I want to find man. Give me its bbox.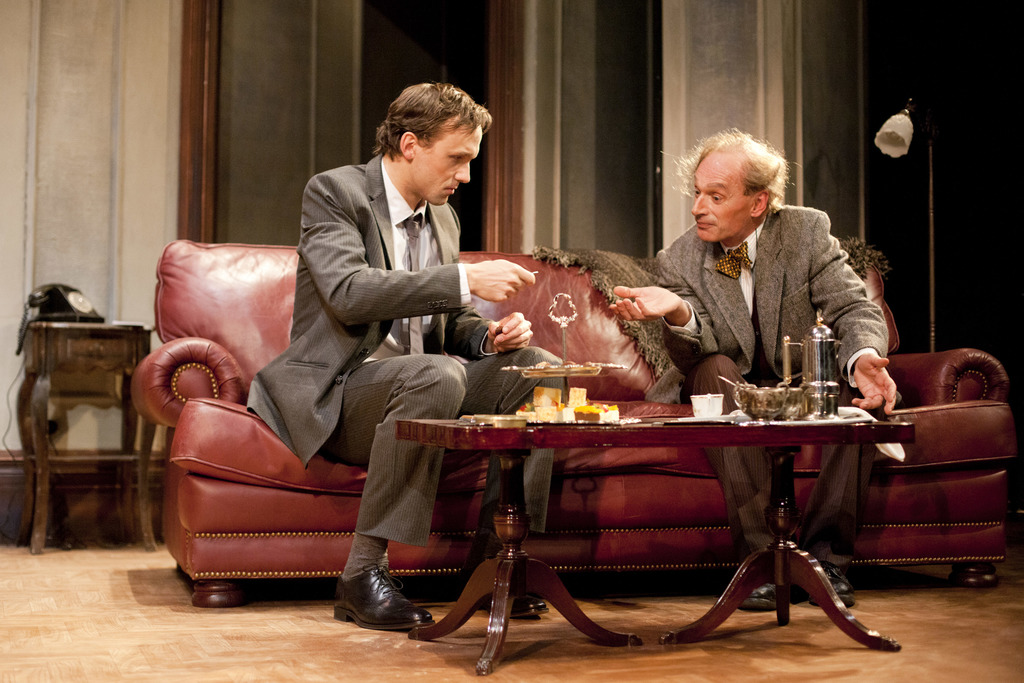
[259,87,540,571].
